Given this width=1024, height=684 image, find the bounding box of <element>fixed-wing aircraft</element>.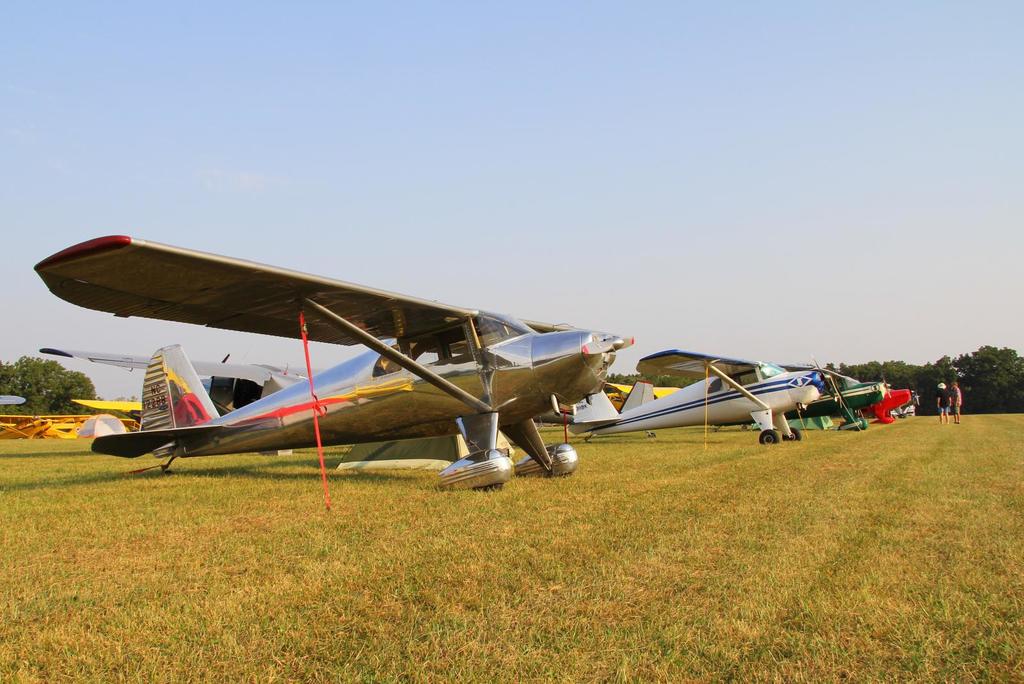
[785,365,888,432].
